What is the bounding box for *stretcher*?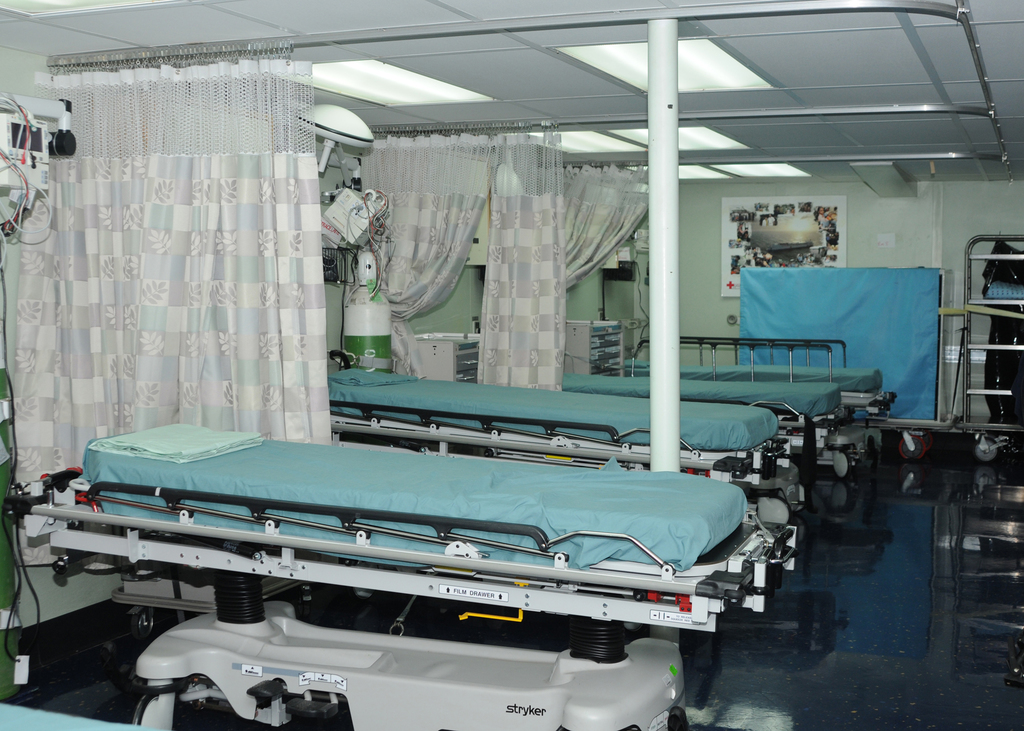
[550, 344, 849, 482].
